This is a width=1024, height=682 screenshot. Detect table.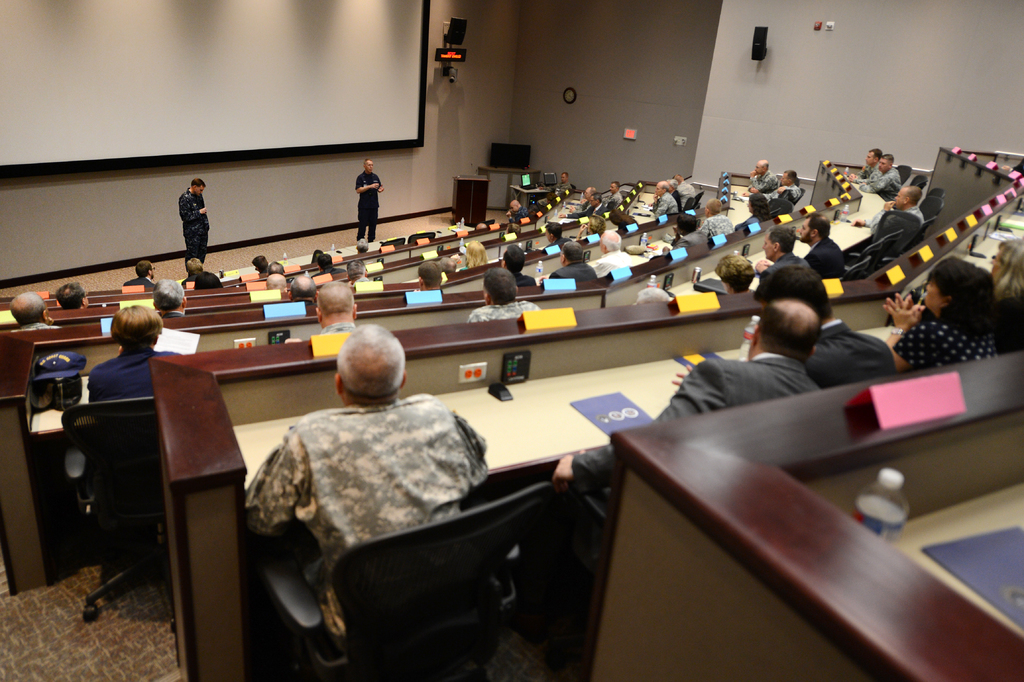
883/479/1023/629.
